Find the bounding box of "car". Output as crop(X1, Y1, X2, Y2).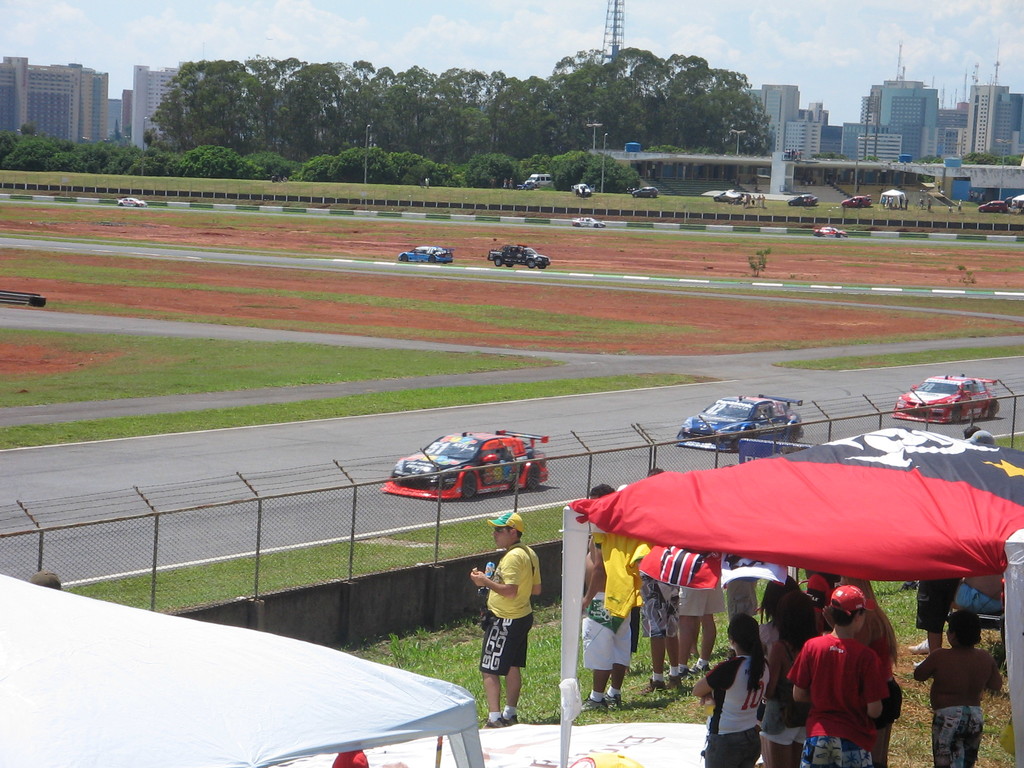
crop(840, 195, 867, 209).
